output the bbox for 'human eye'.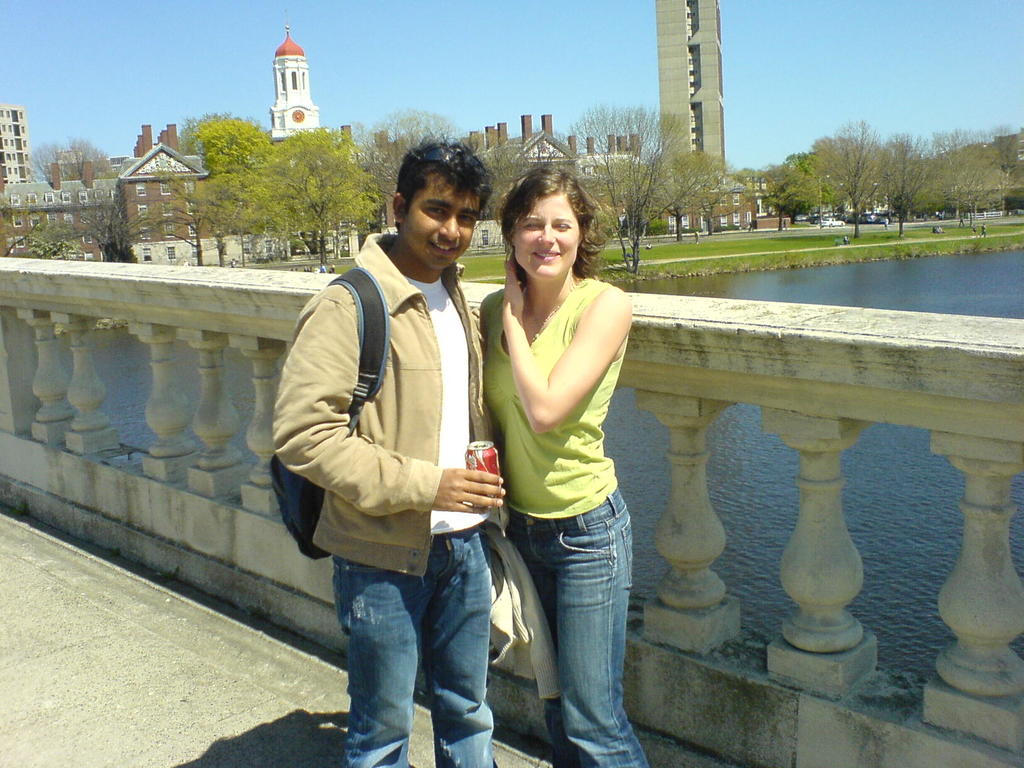
422/202/449/219.
